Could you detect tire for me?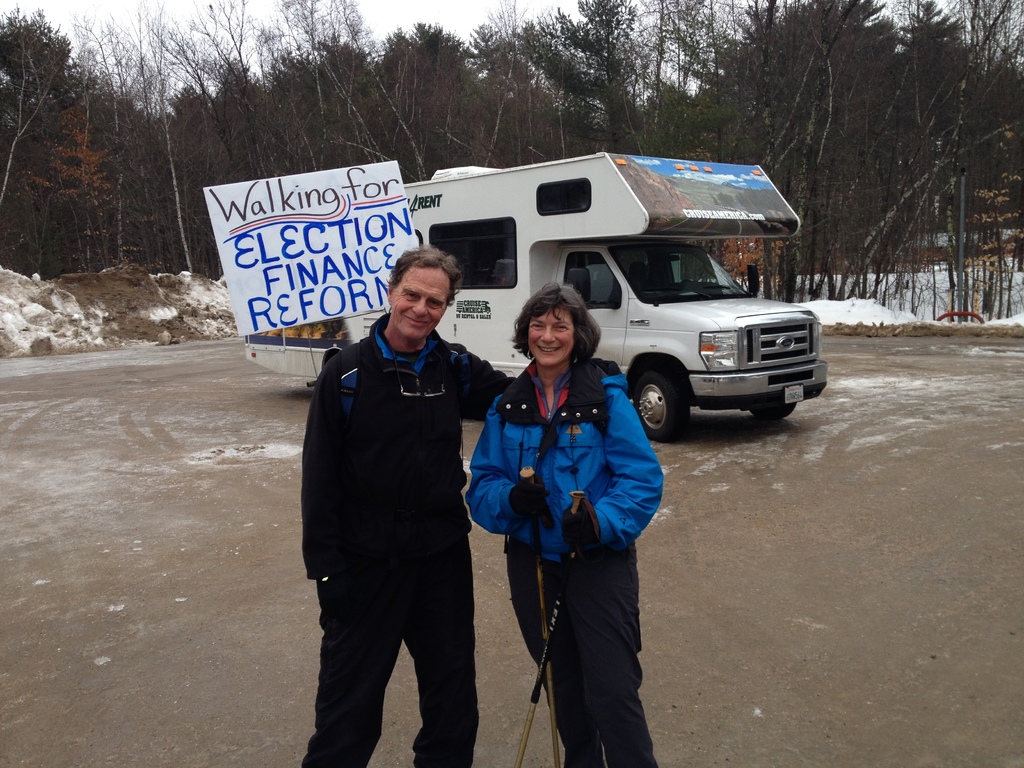
Detection result: (left=319, top=347, right=342, bottom=369).
